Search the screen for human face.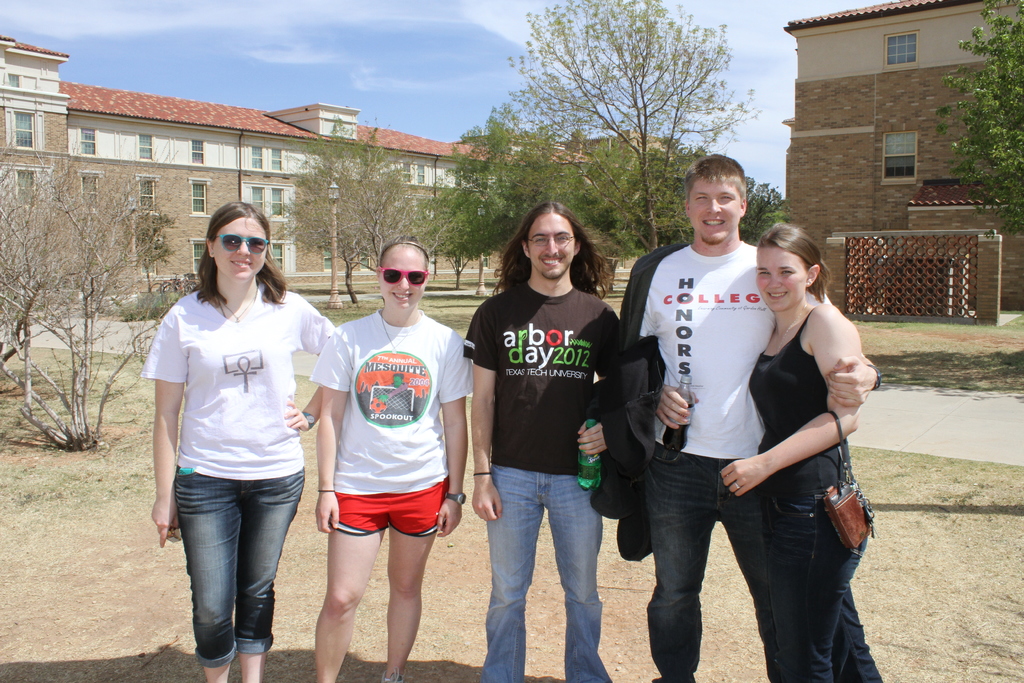
Found at (left=691, top=179, right=742, bottom=247).
